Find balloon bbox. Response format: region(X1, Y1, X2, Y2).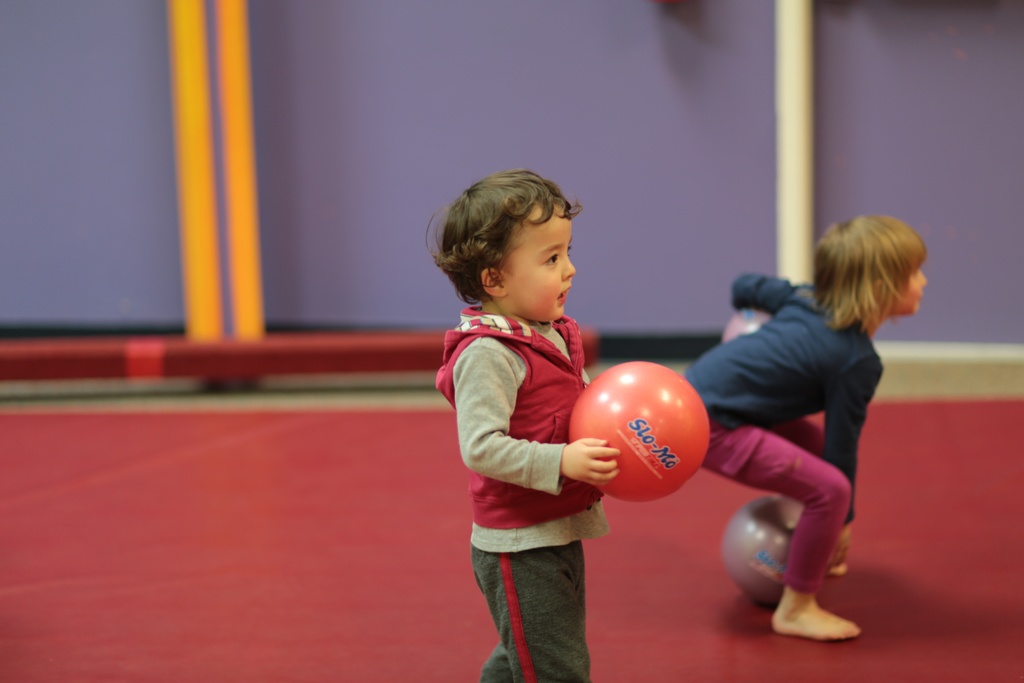
region(721, 308, 771, 345).
